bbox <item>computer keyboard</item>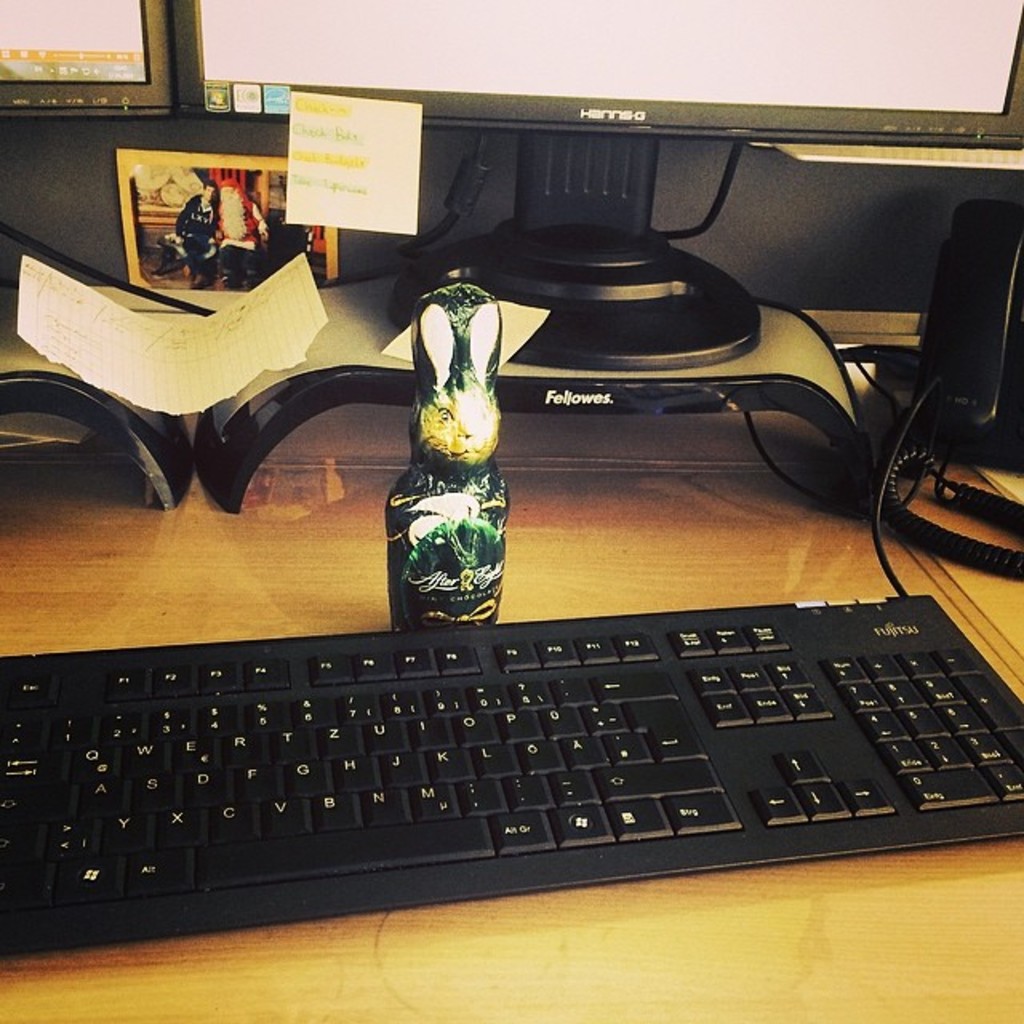
<region>2, 590, 1022, 954</region>
